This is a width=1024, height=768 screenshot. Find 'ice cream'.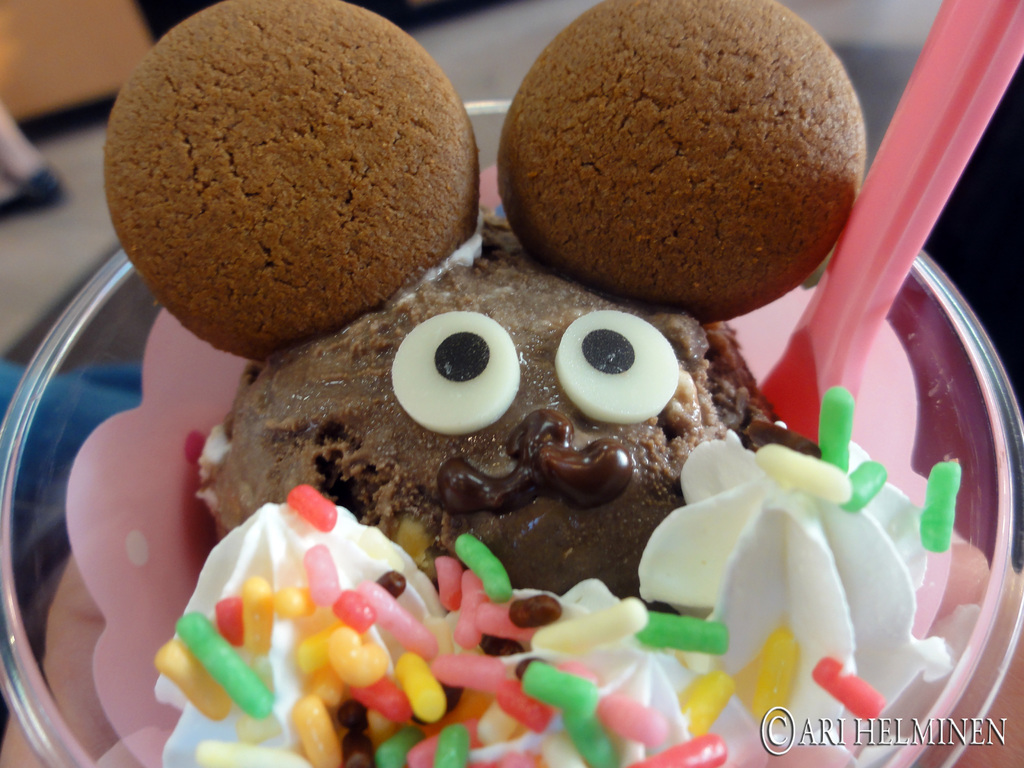
Bounding box: l=101, t=1, r=482, b=363.
